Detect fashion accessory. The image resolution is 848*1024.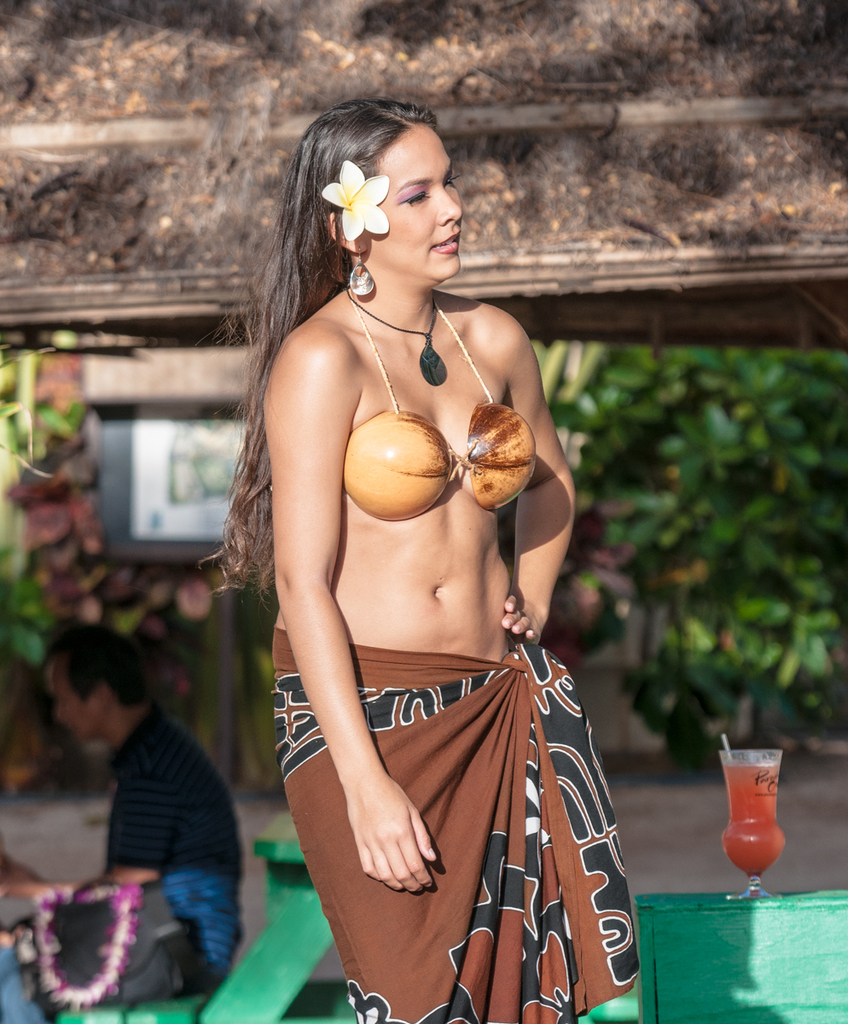
(321,152,386,242).
